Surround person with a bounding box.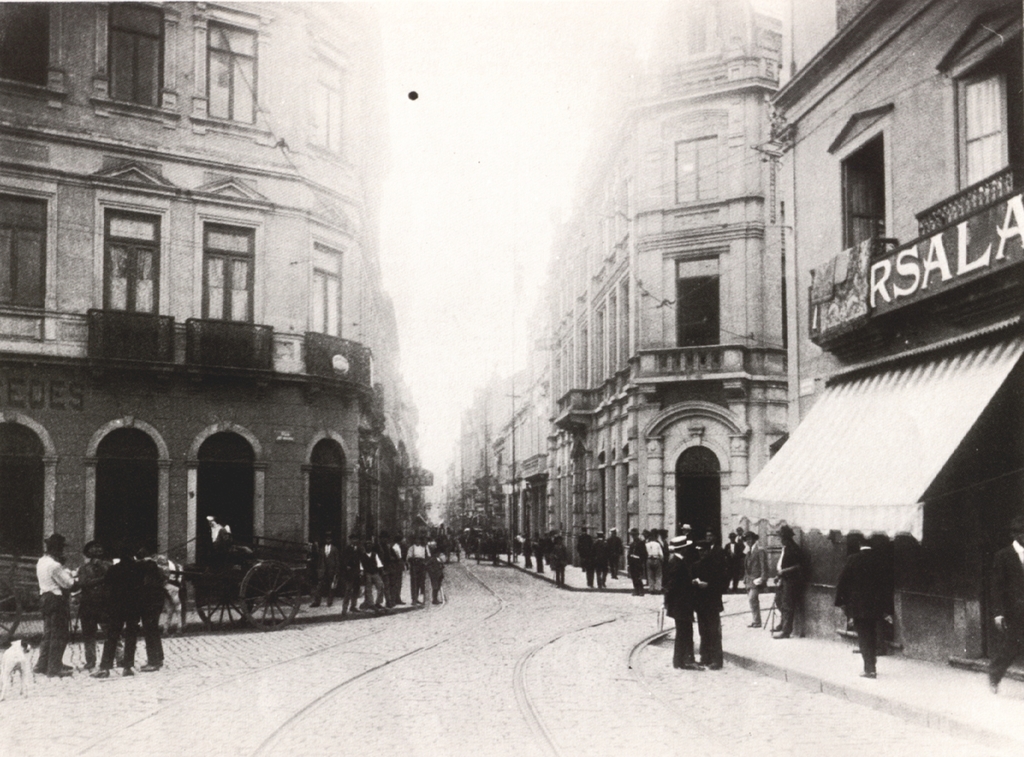
box(835, 535, 889, 678).
